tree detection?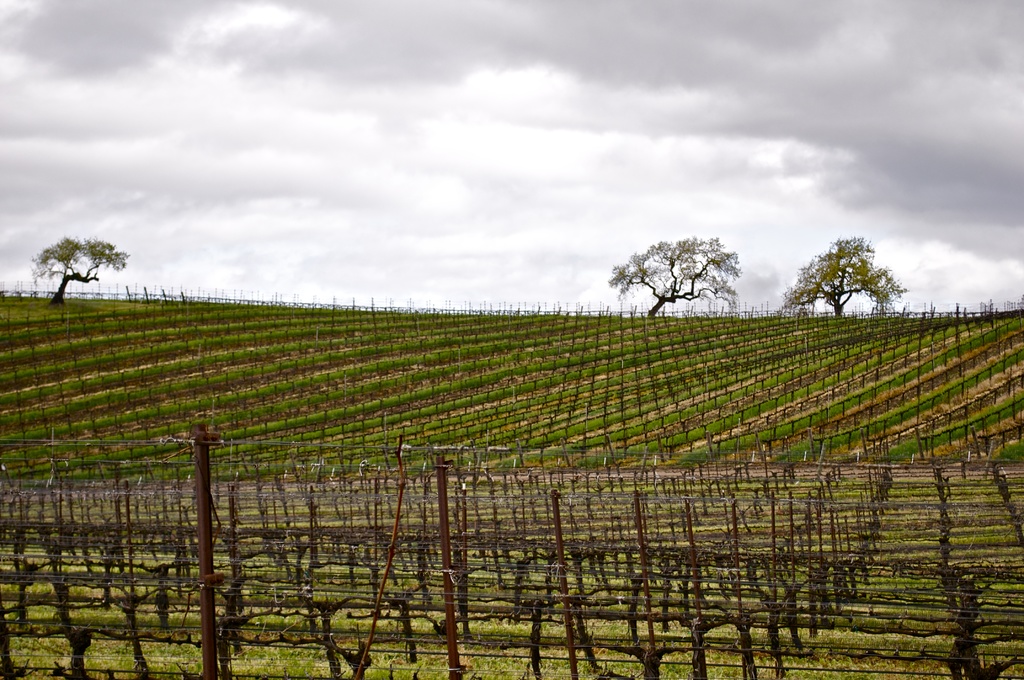
(x1=20, y1=232, x2=130, y2=311)
